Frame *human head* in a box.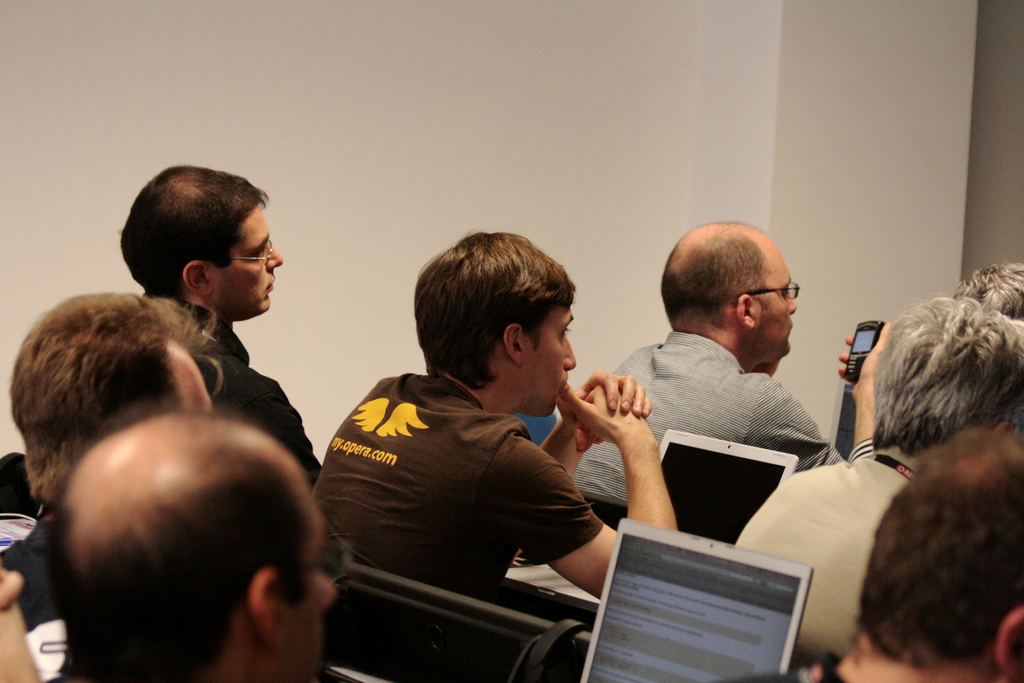
x1=952 y1=264 x2=1023 y2=322.
